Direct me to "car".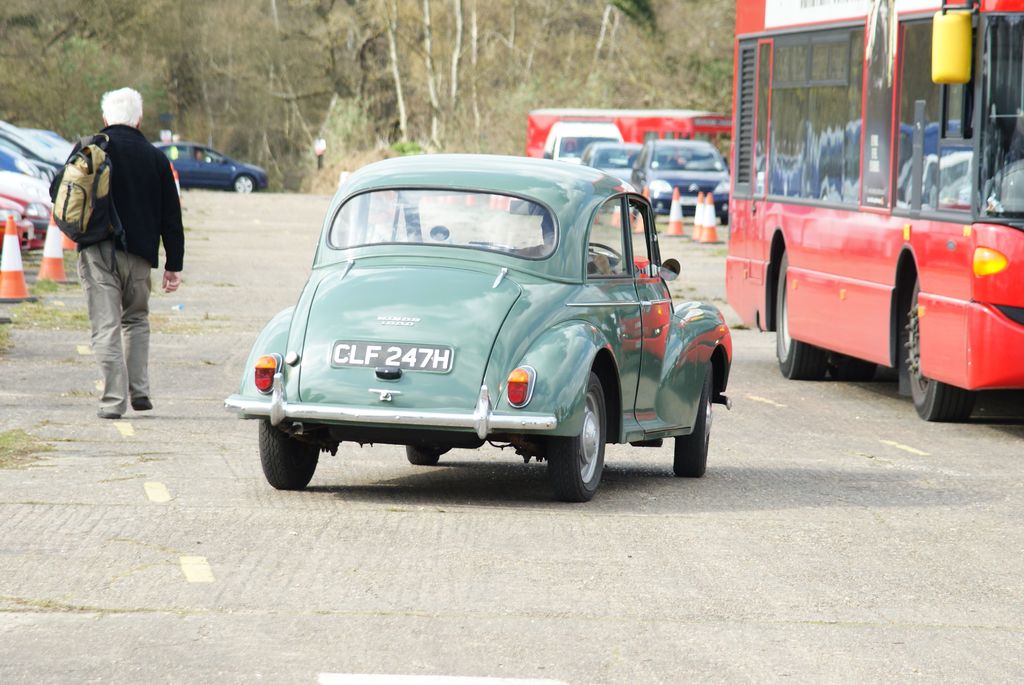
Direction: region(227, 150, 721, 510).
